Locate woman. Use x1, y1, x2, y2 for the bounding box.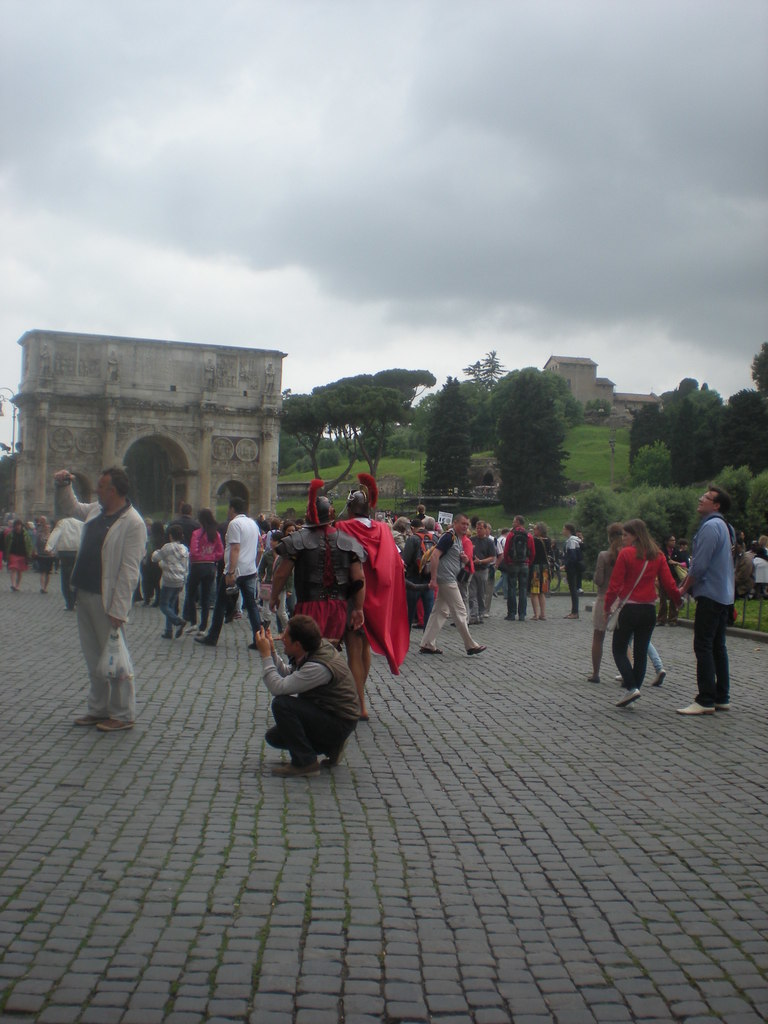
527, 524, 552, 622.
